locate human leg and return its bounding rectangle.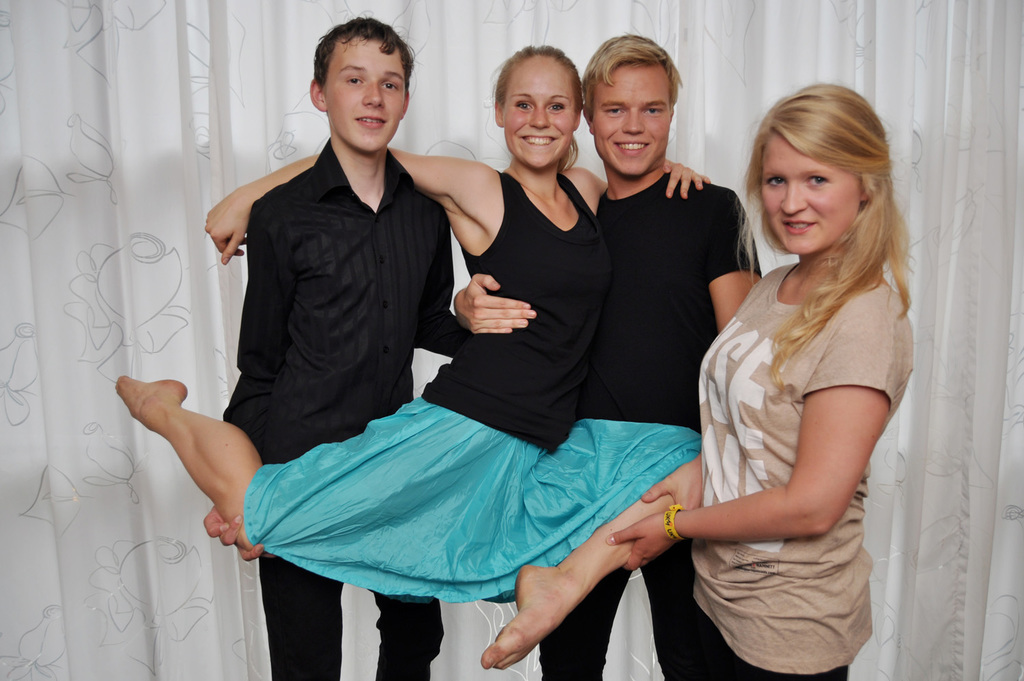
BBox(644, 552, 744, 680).
